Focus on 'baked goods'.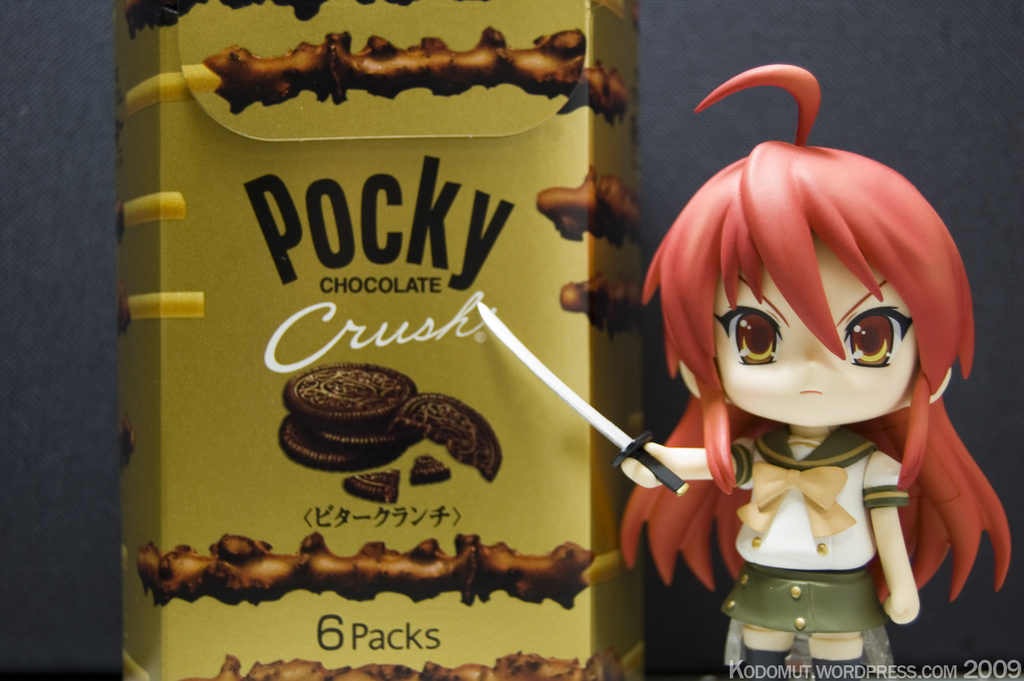
Focused at box=[415, 449, 455, 485].
